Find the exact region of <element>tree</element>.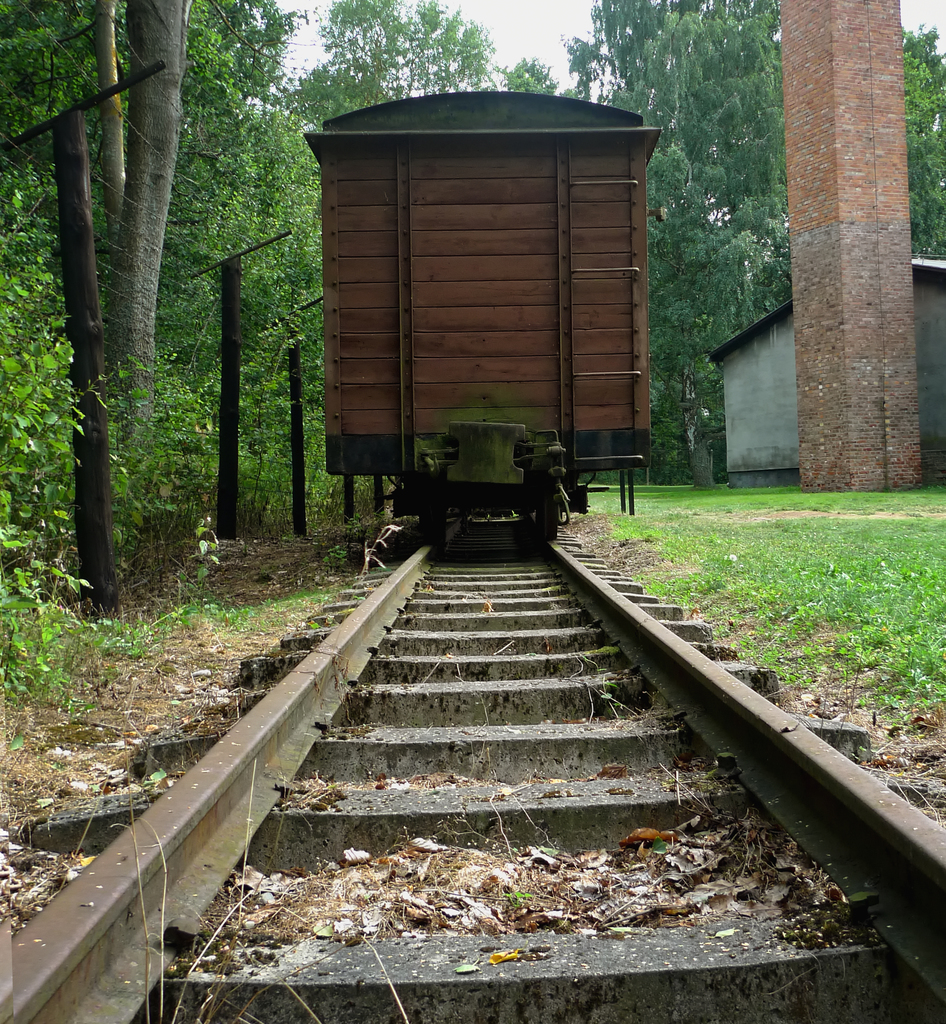
Exact region: (113,0,192,433).
